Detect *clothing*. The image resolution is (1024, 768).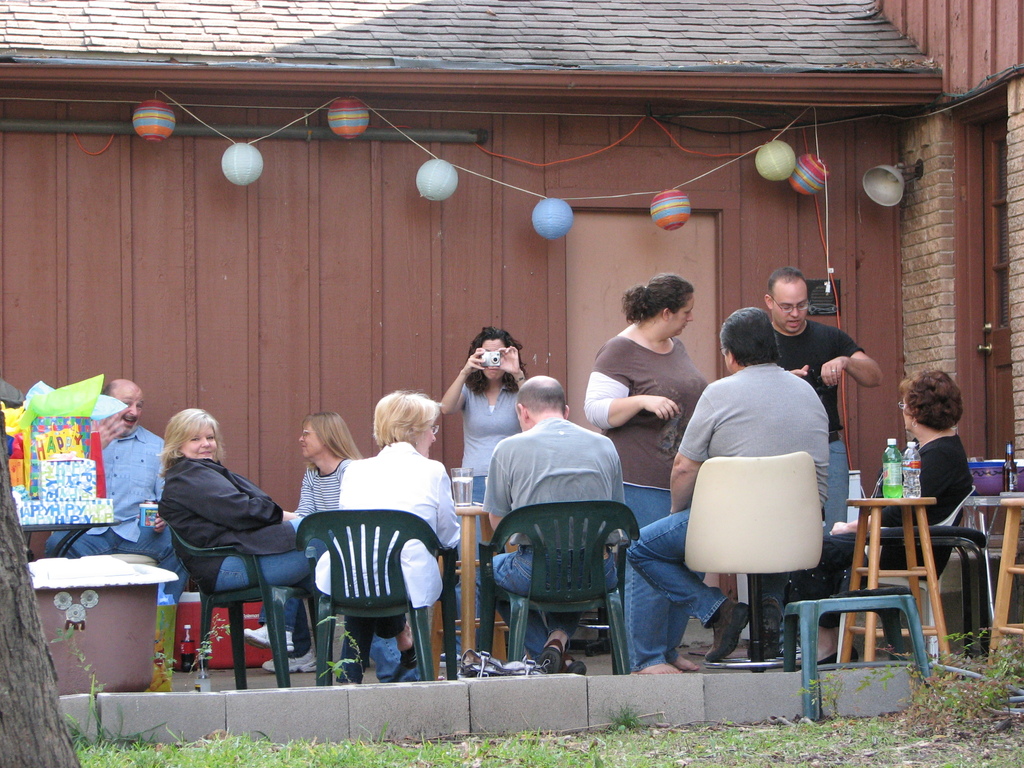
(left=796, top=431, right=975, bottom=636).
